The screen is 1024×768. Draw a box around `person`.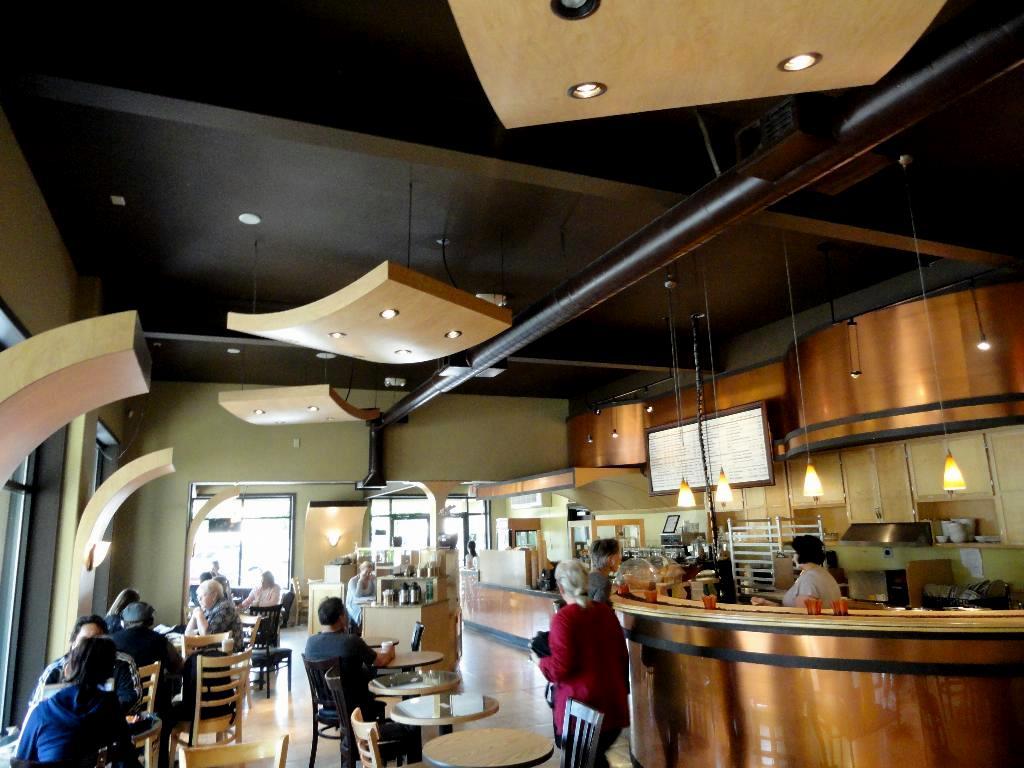
(left=534, top=556, right=631, bottom=767).
